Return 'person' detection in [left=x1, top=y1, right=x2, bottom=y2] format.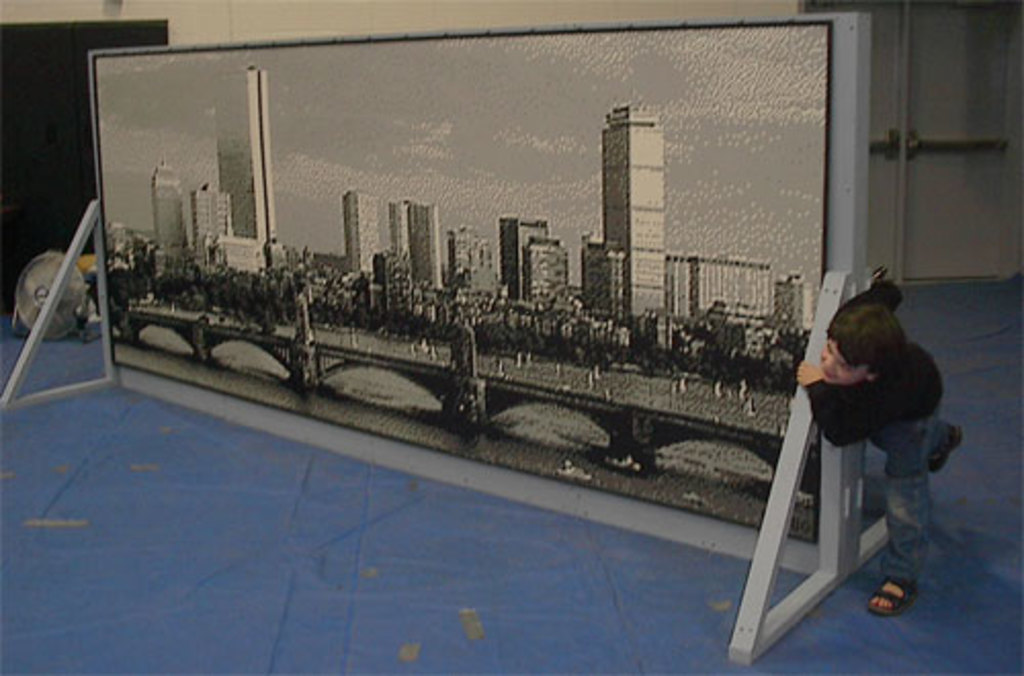
[left=807, top=279, right=946, bottom=608].
